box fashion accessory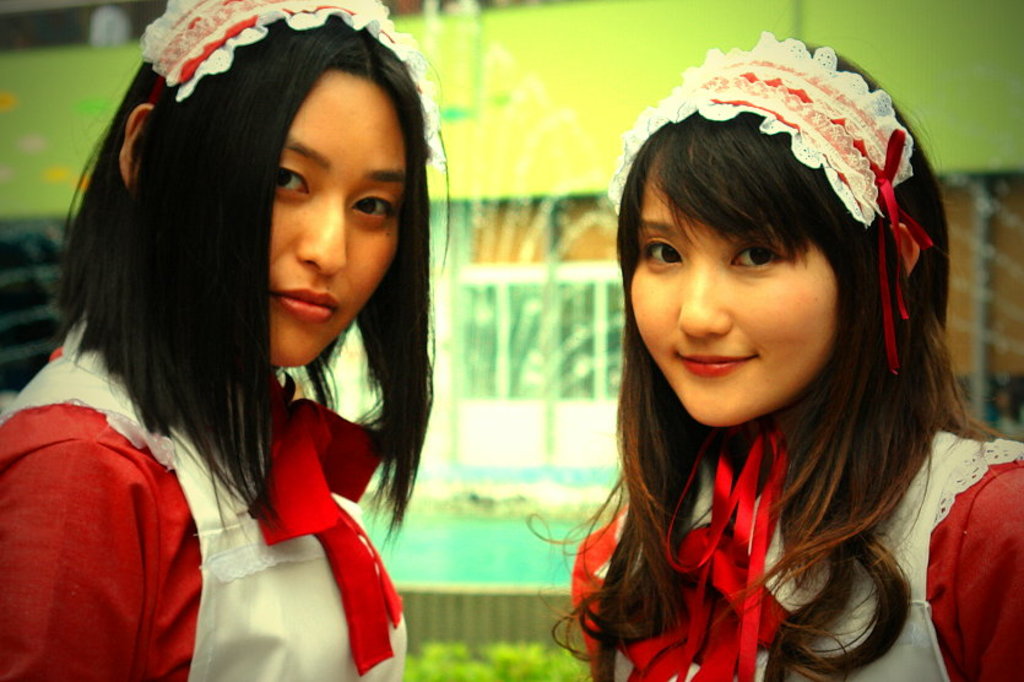
box=[132, 0, 451, 174]
